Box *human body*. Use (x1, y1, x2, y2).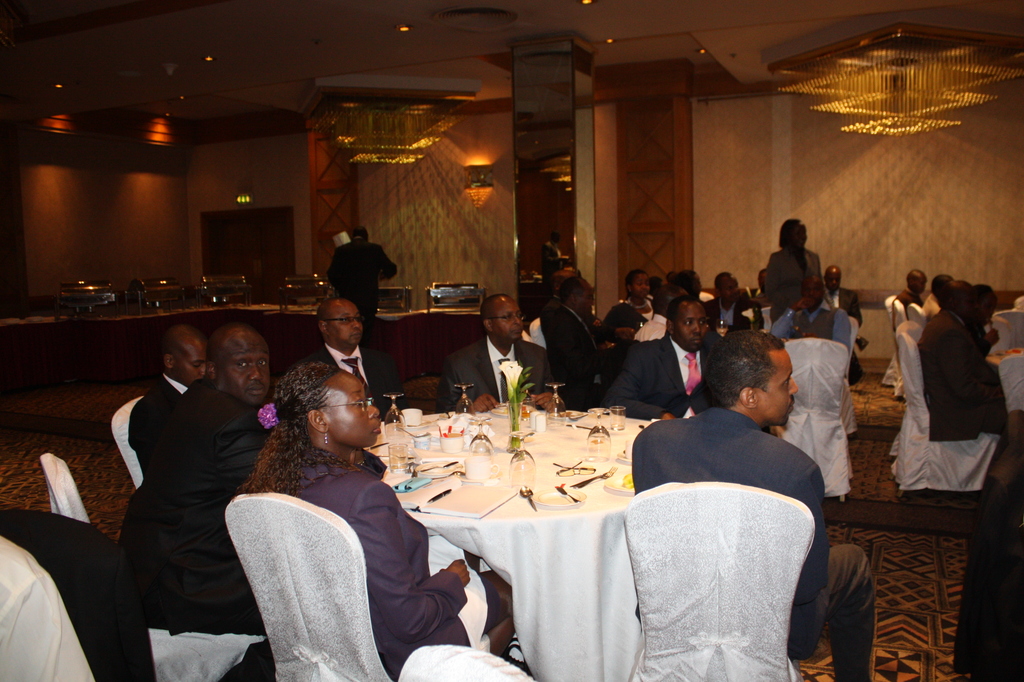
(446, 291, 561, 409).
